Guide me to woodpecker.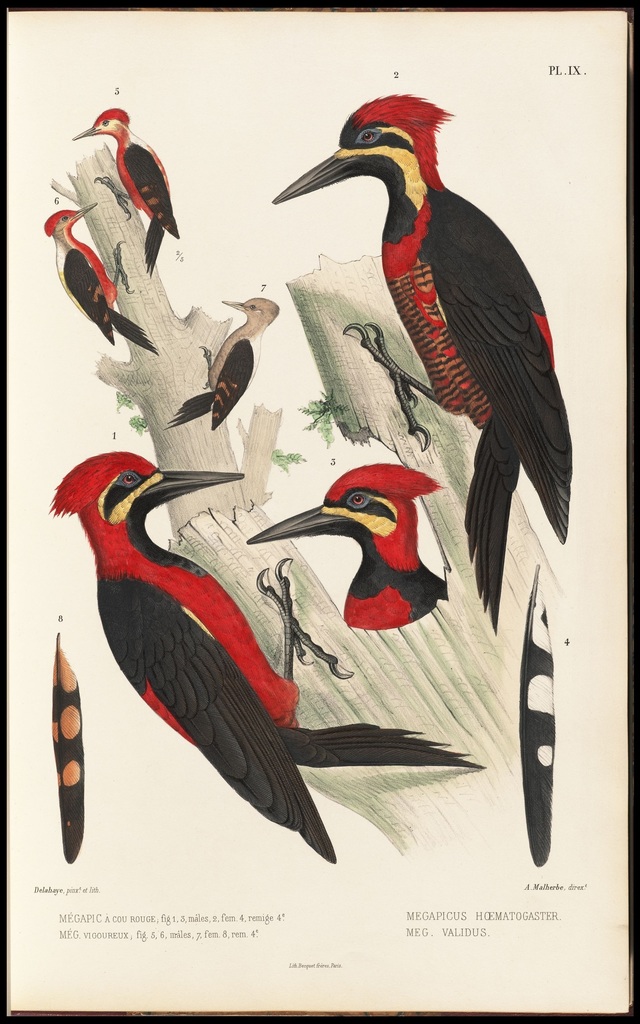
Guidance: l=71, t=108, r=178, b=275.
